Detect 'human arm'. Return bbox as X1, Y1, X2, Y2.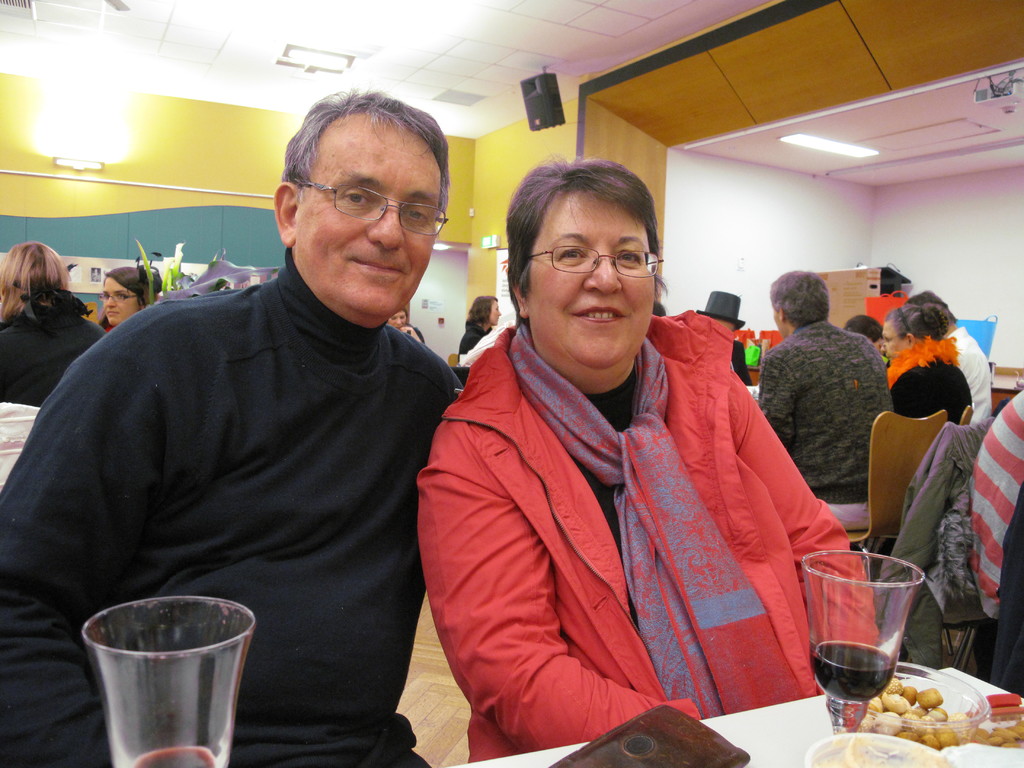
0, 341, 156, 767.
